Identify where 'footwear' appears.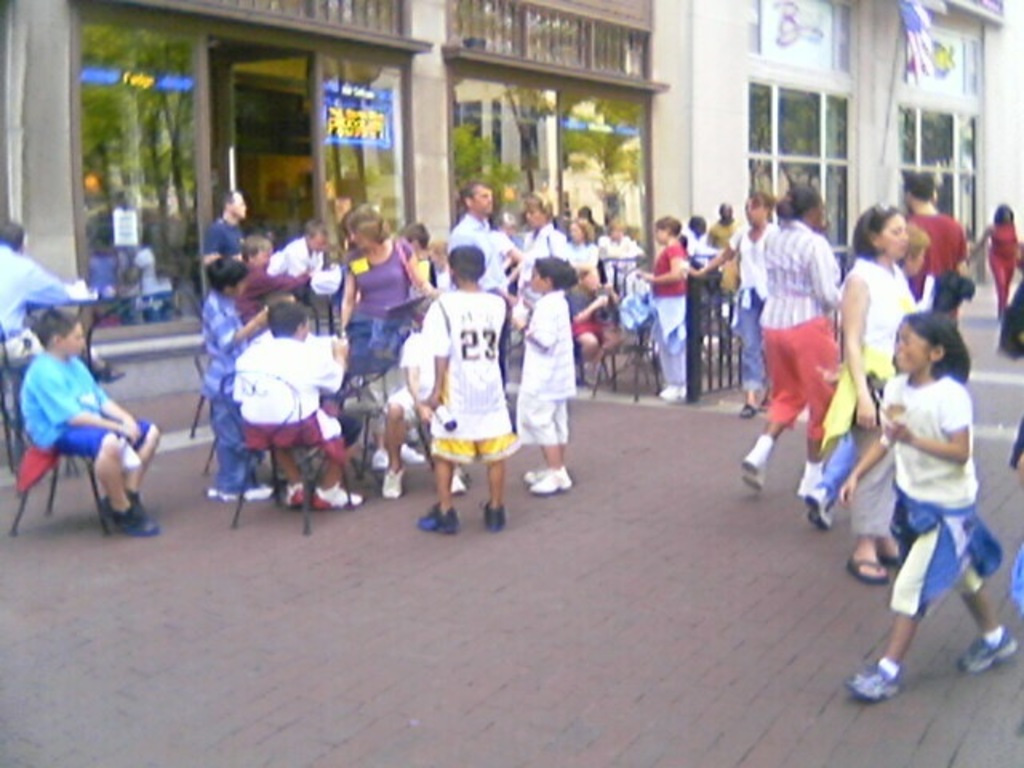
Appears at (left=947, top=634, right=1018, bottom=674).
